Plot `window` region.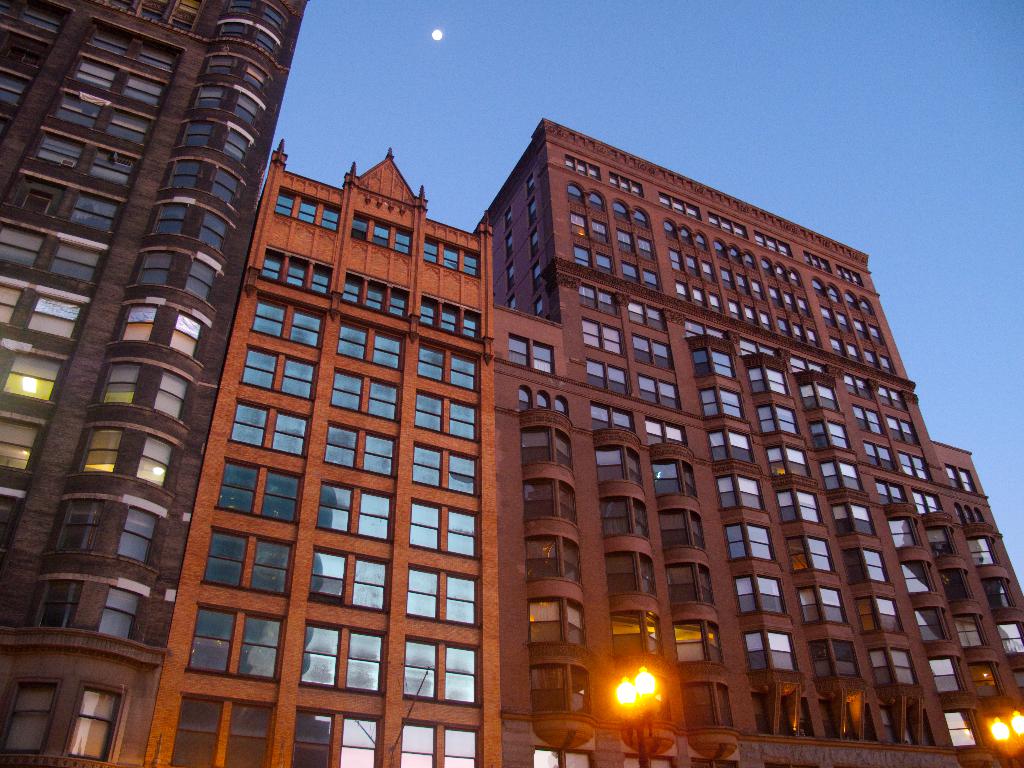
Plotted at box(109, 306, 211, 368).
